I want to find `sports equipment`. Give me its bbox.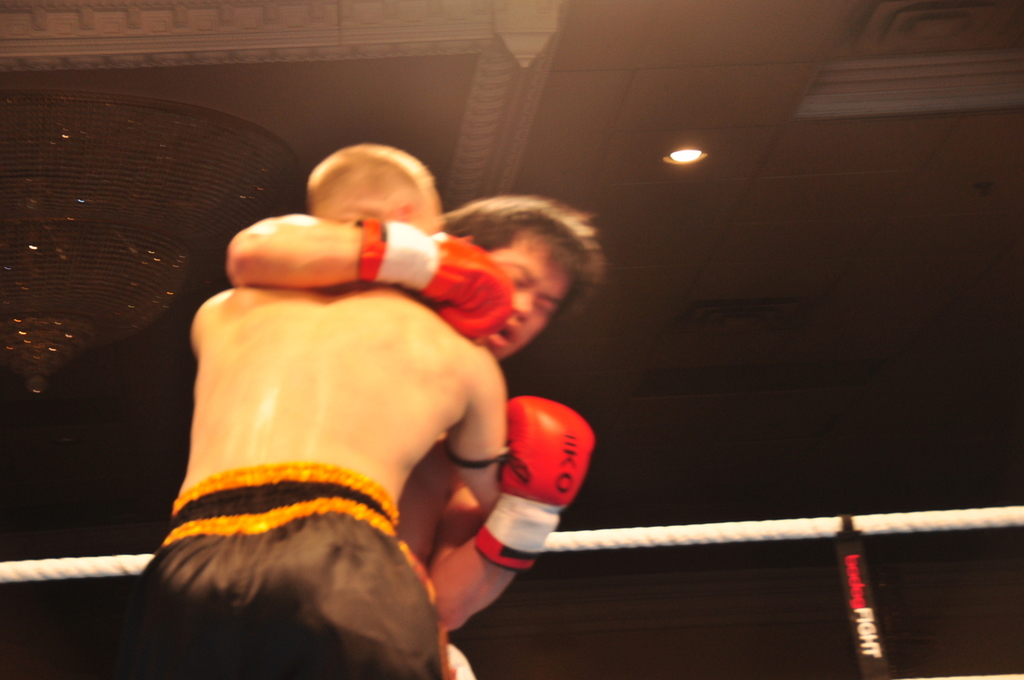
[left=353, top=218, right=516, bottom=346].
